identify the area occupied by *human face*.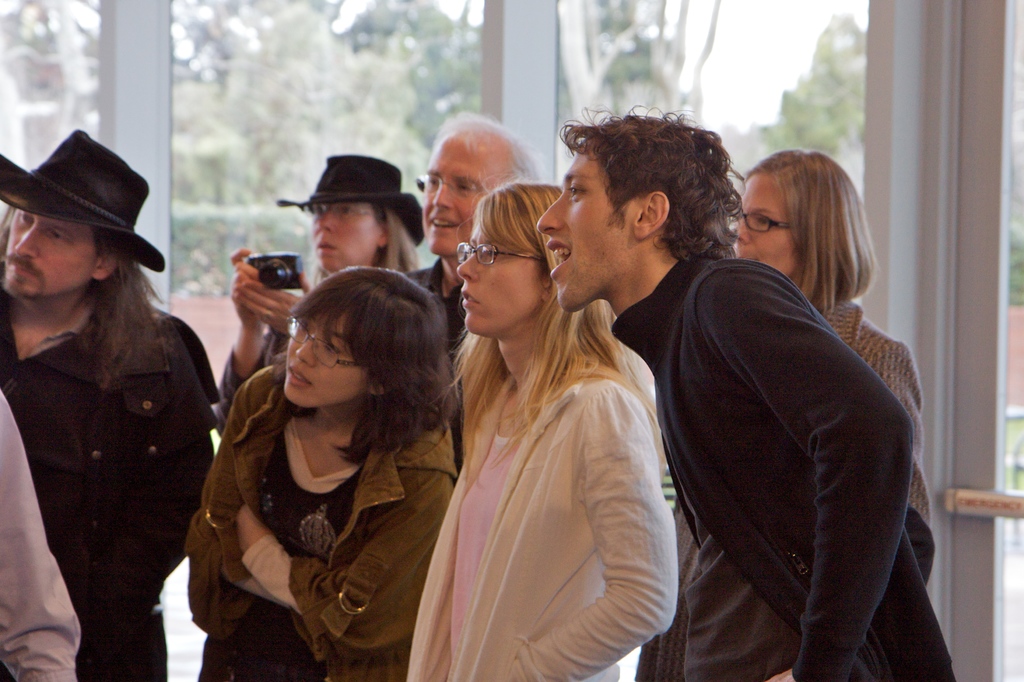
Area: (x1=731, y1=168, x2=794, y2=275).
